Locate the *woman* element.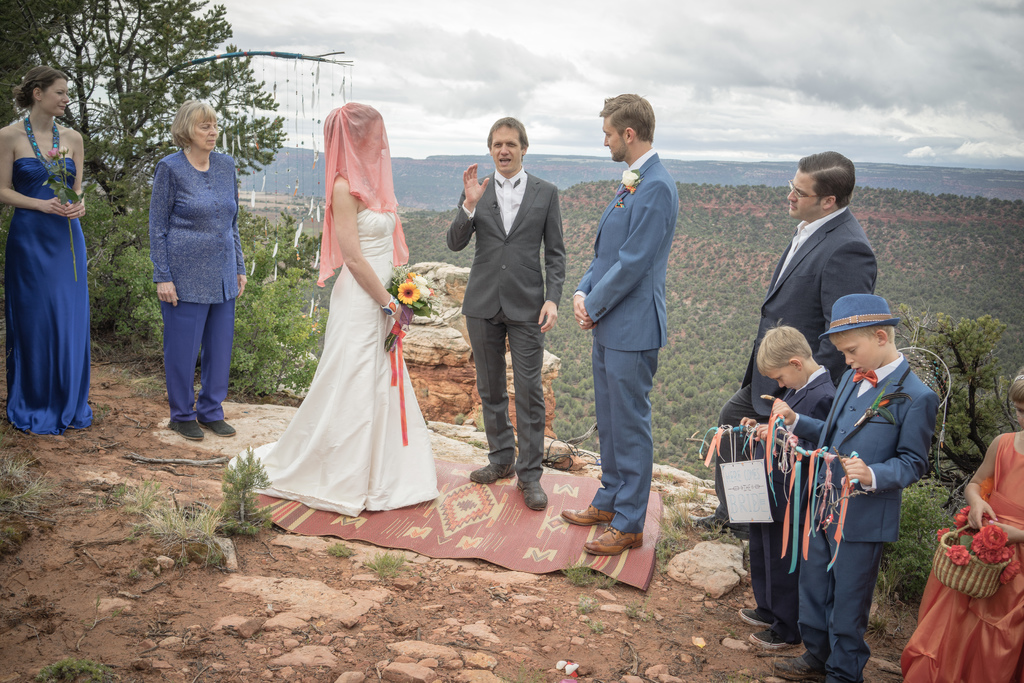
Element bbox: l=145, t=92, r=252, b=441.
